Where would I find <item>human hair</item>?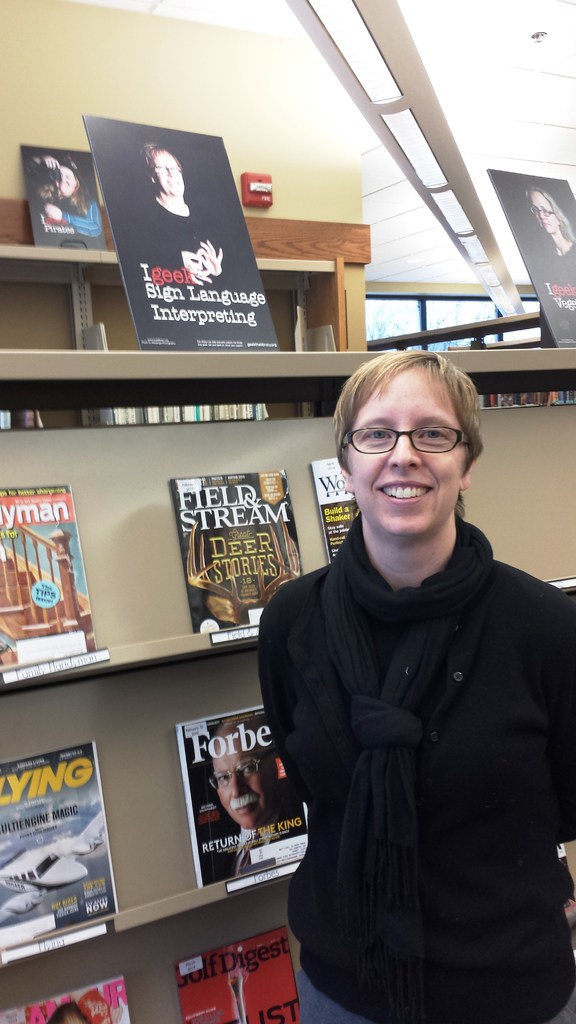
At pyautogui.locateOnScreen(525, 187, 574, 241).
